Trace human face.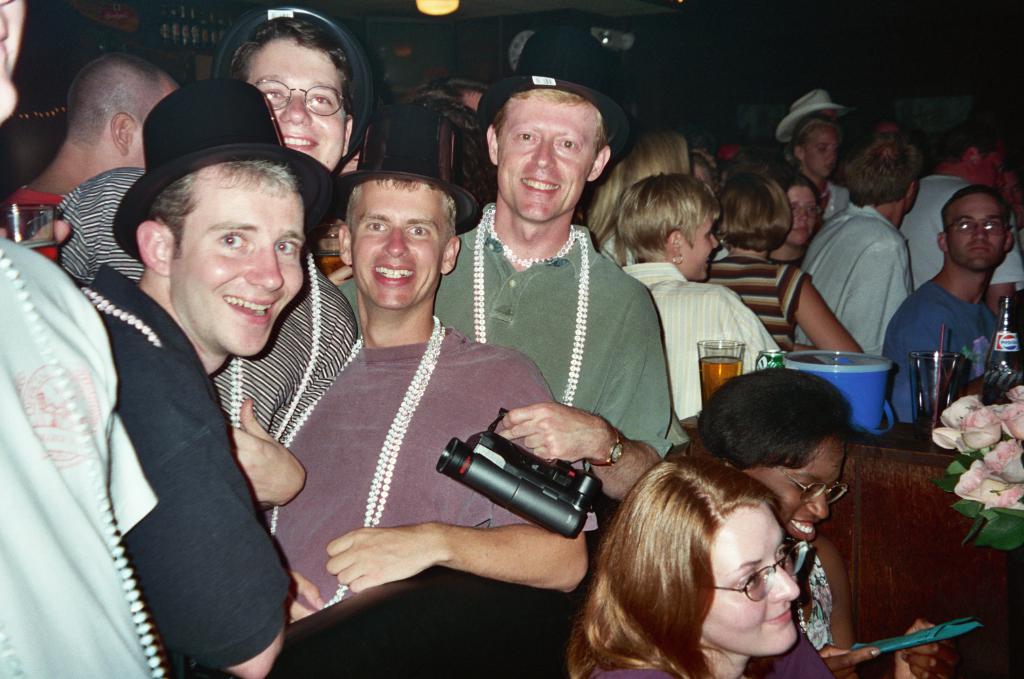
Traced to x1=348 y1=179 x2=450 y2=314.
